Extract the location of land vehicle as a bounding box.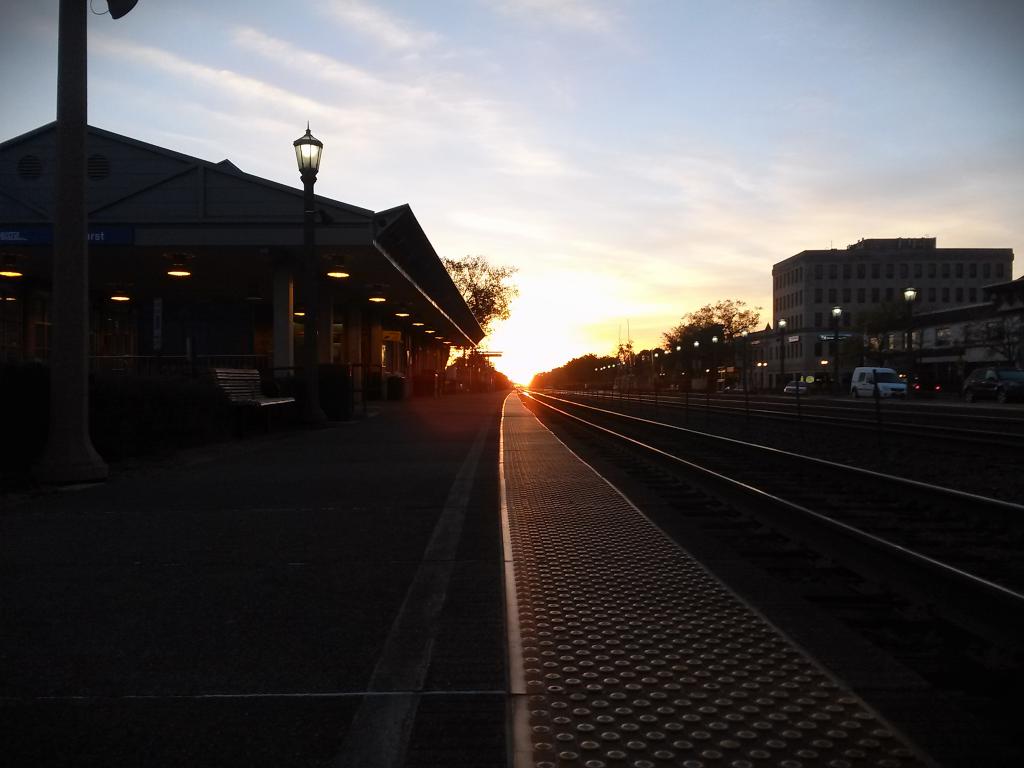
{"left": 783, "top": 379, "right": 820, "bottom": 399}.
